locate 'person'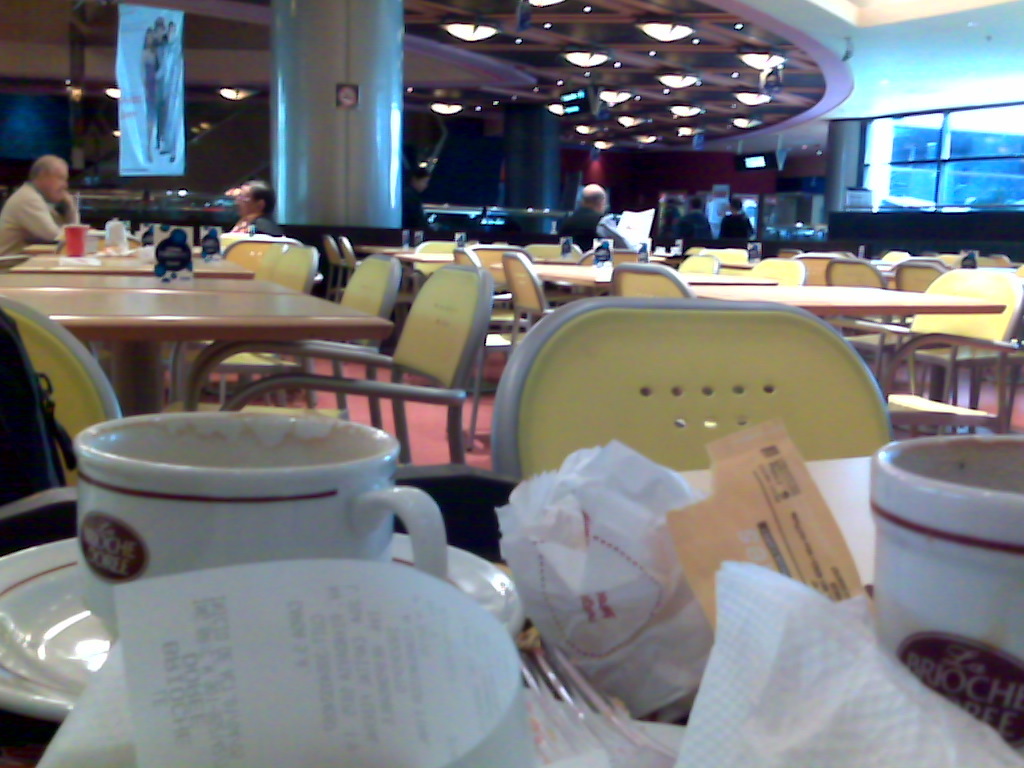
[671,197,714,240]
